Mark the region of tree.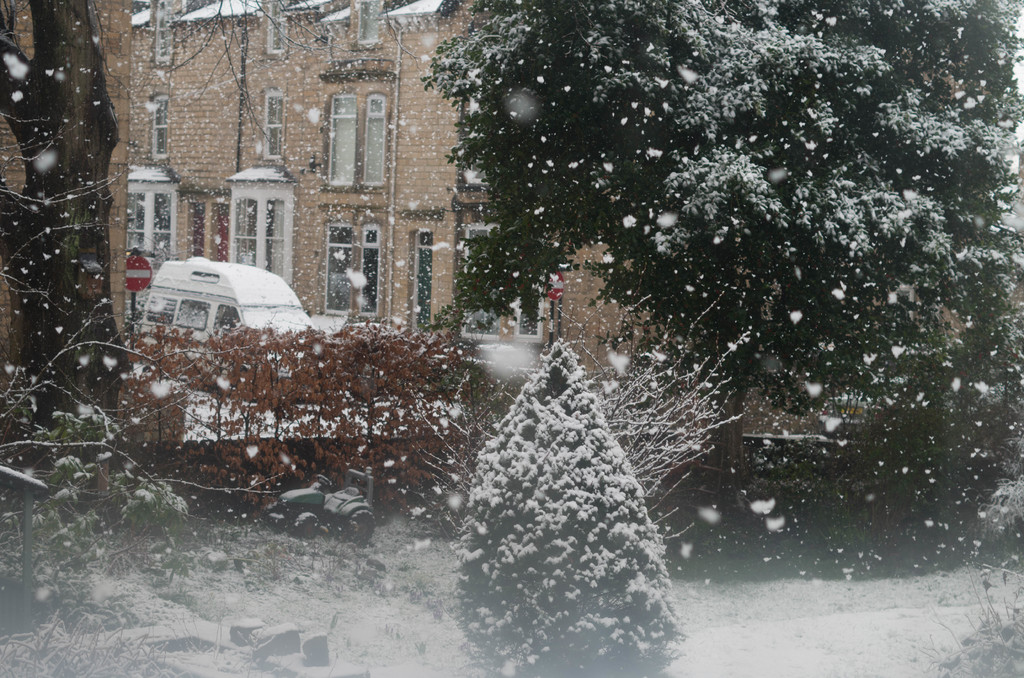
Region: (0,0,127,436).
